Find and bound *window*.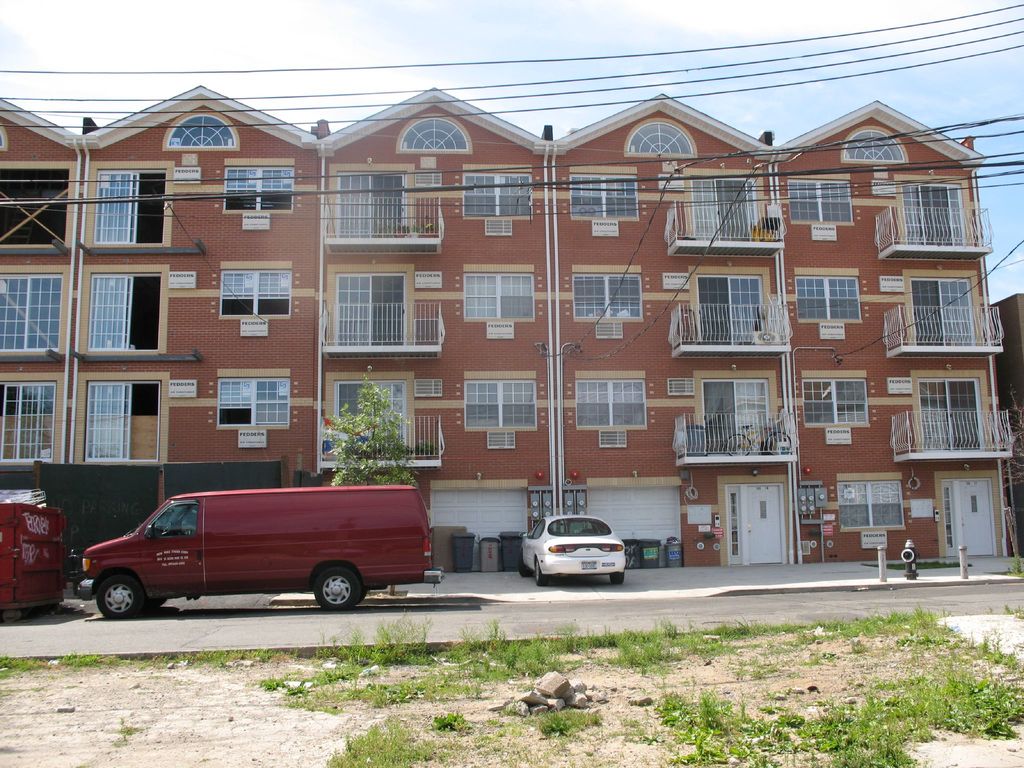
Bound: [218, 262, 296, 321].
